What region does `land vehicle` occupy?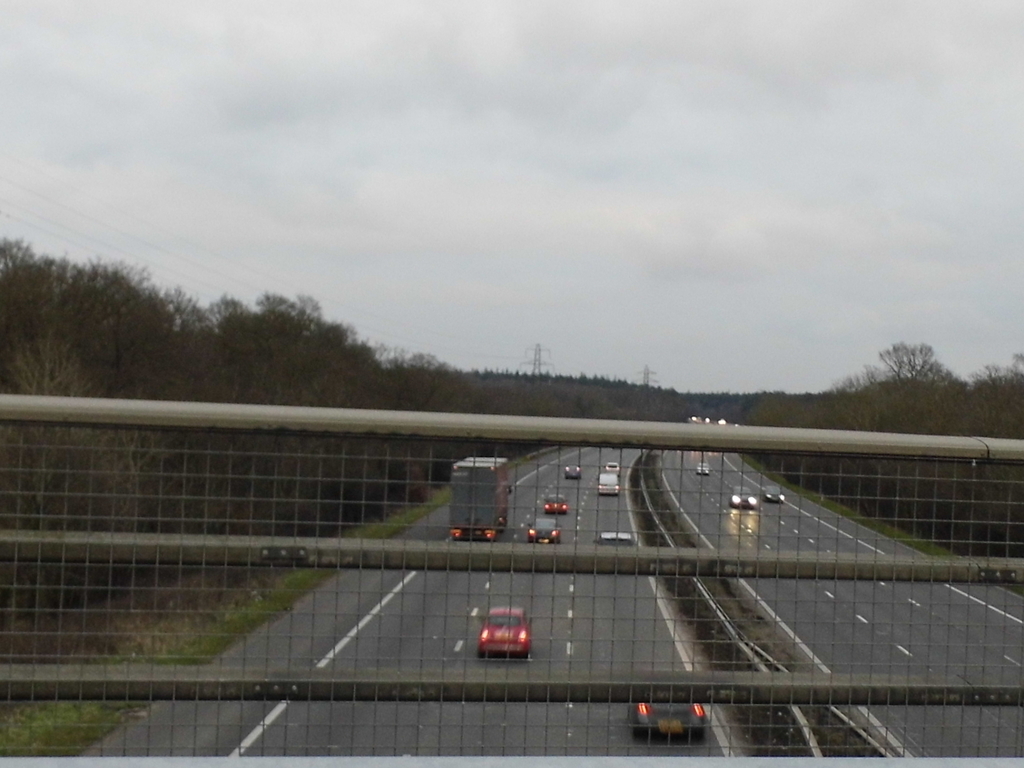
[593,527,634,546].
